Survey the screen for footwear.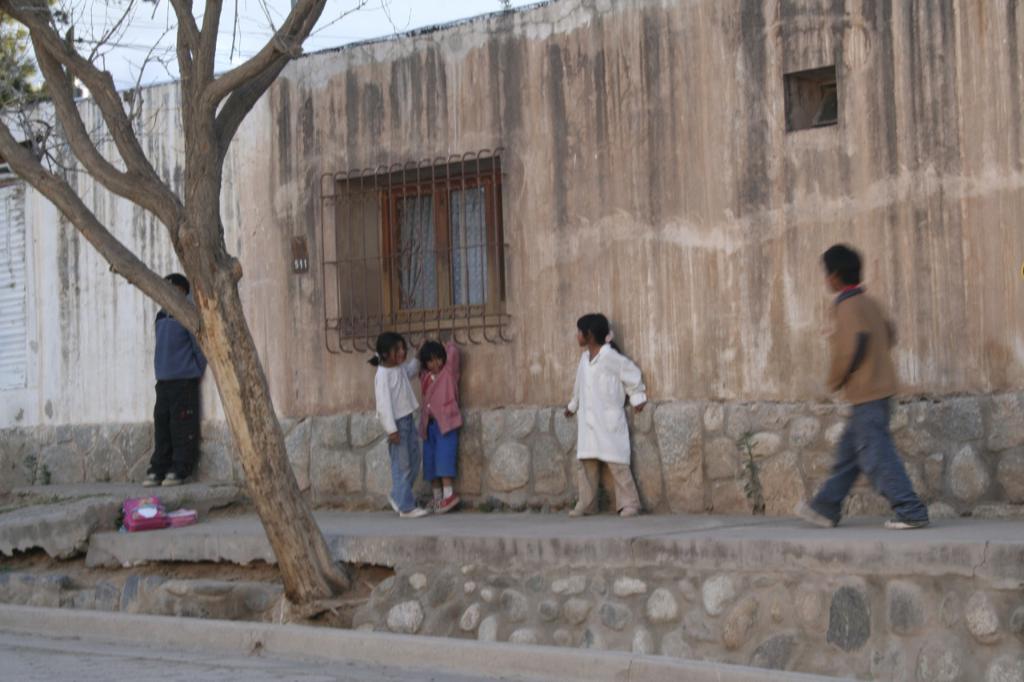
Survey found: rect(562, 501, 591, 517).
